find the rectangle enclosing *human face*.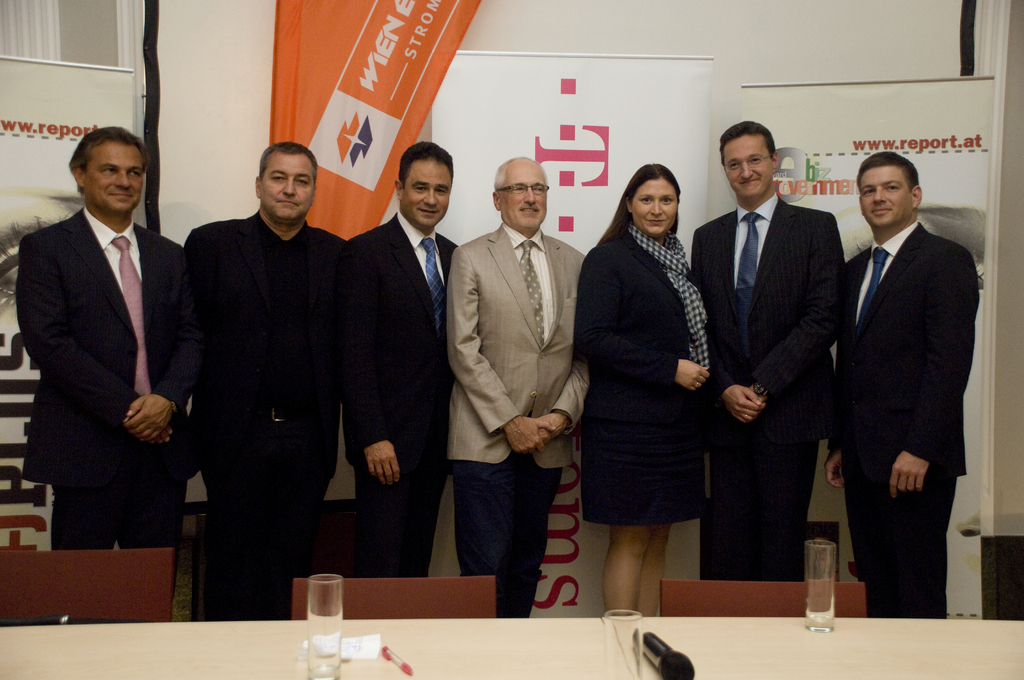
<box>628,180,675,238</box>.
